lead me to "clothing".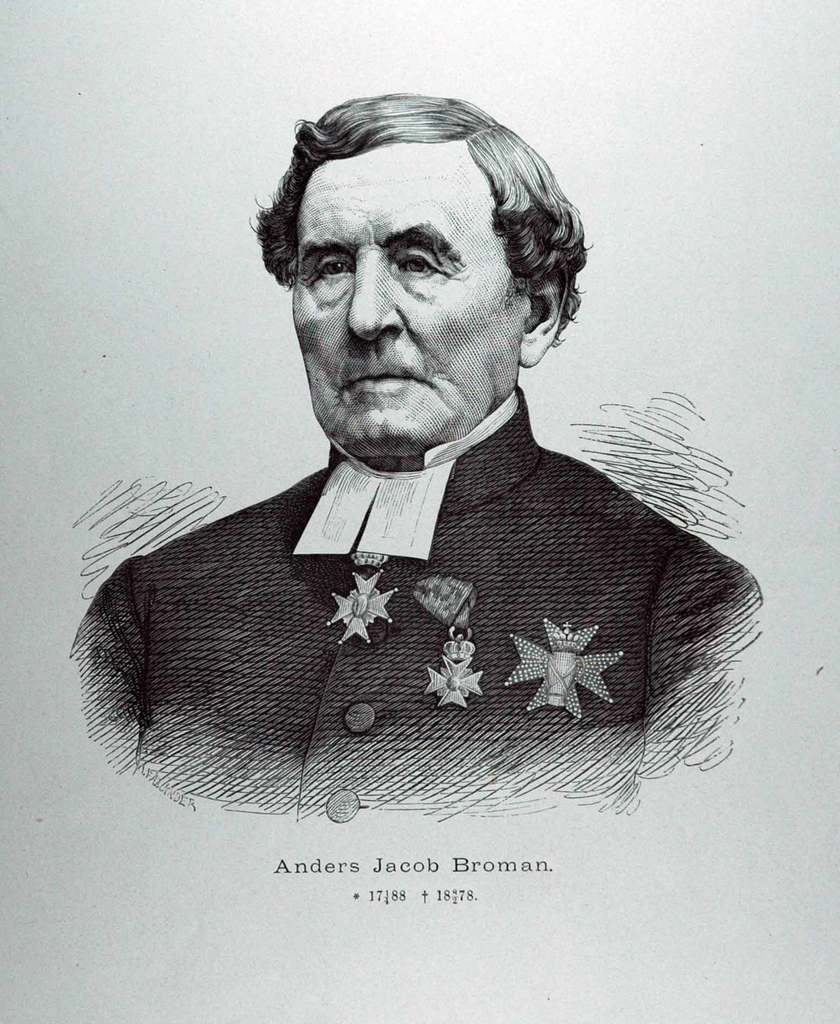
Lead to bbox=[121, 416, 747, 792].
